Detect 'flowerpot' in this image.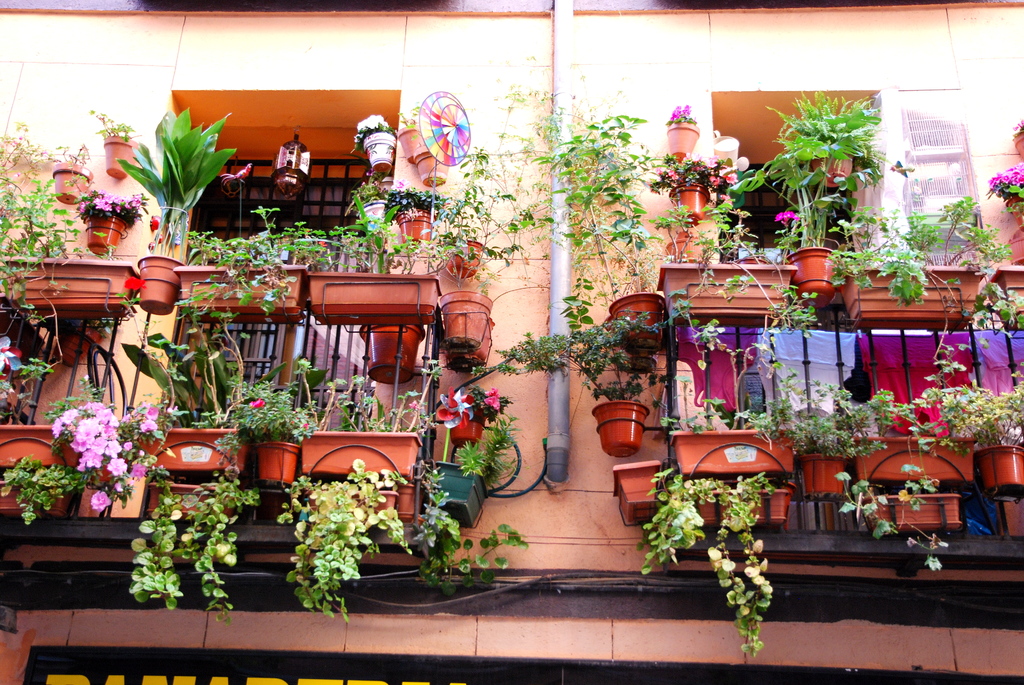
Detection: {"left": 666, "top": 119, "right": 703, "bottom": 164}.
